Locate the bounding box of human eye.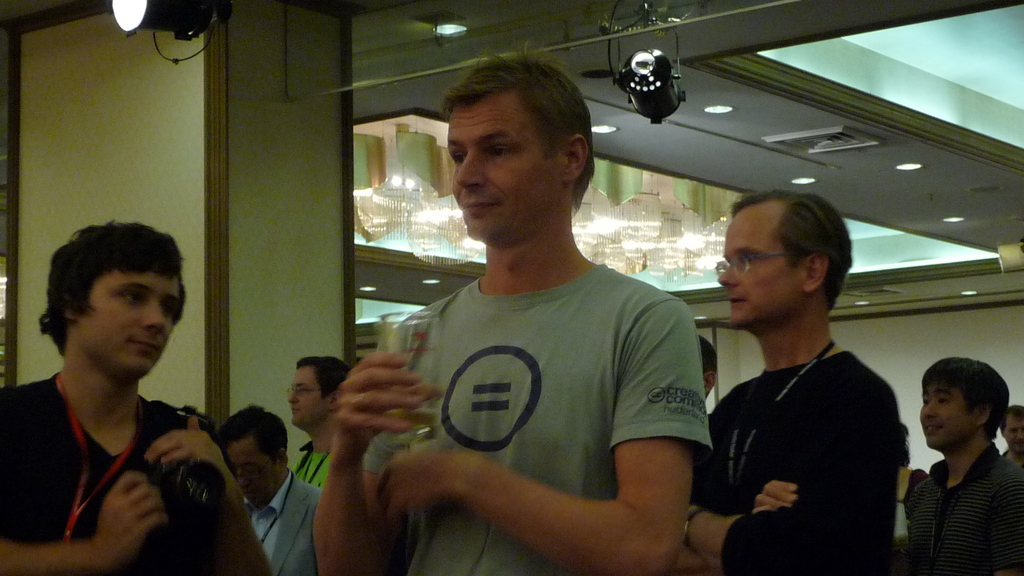
Bounding box: [x1=487, y1=144, x2=512, y2=159].
